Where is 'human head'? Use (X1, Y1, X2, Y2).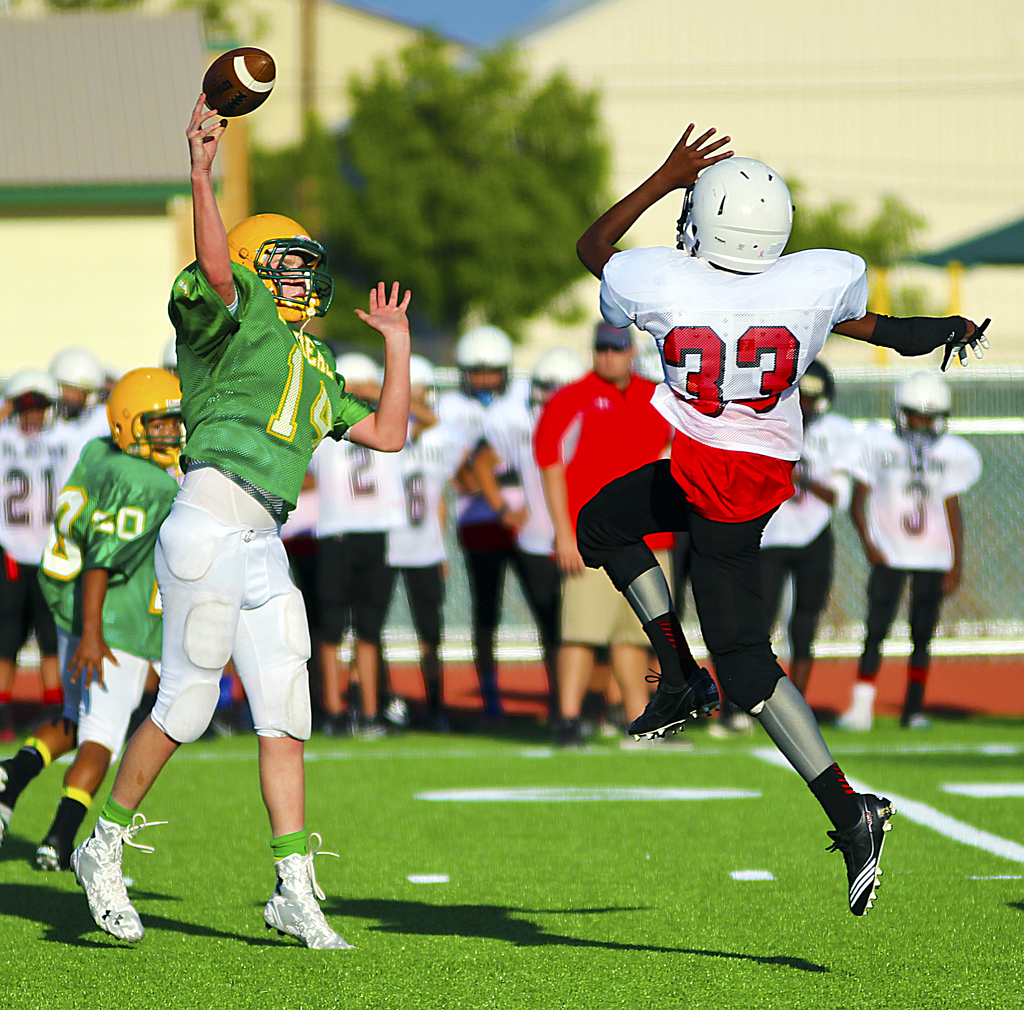
(104, 367, 185, 464).
